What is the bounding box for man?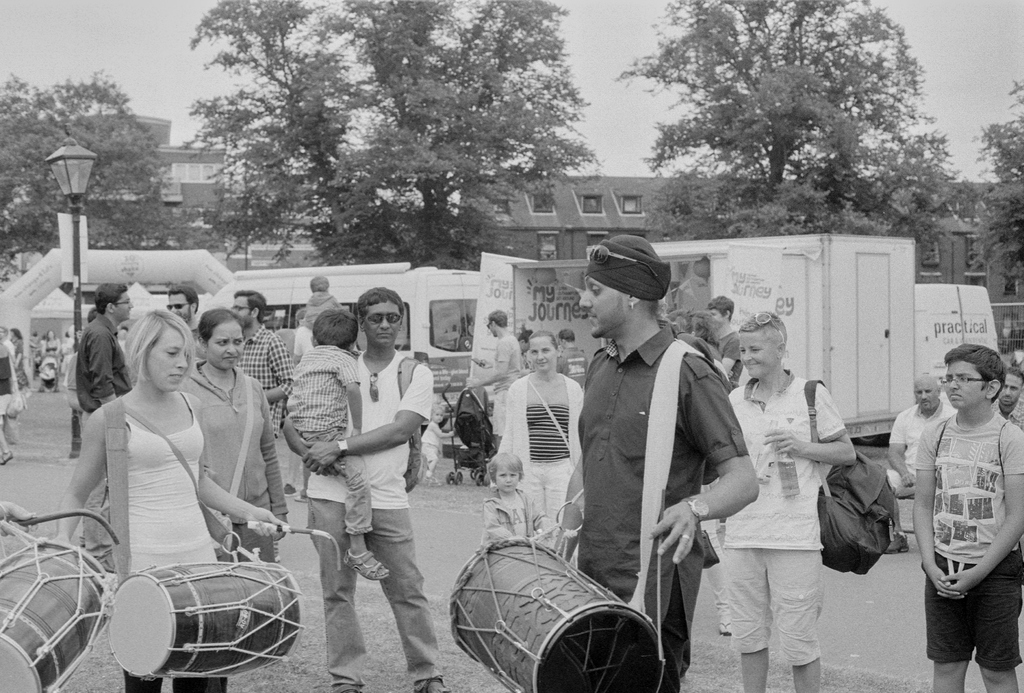
select_region(230, 288, 292, 528).
